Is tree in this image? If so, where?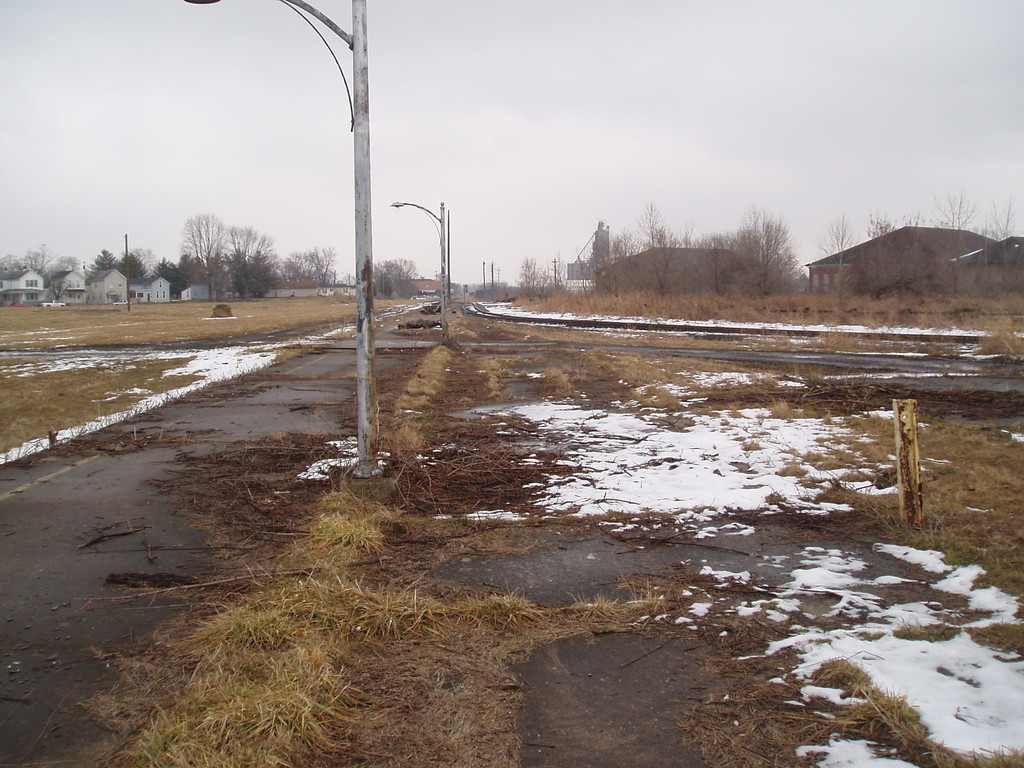
Yes, at pyautogui.locateOnScreen(516, 252, 550, 308).
